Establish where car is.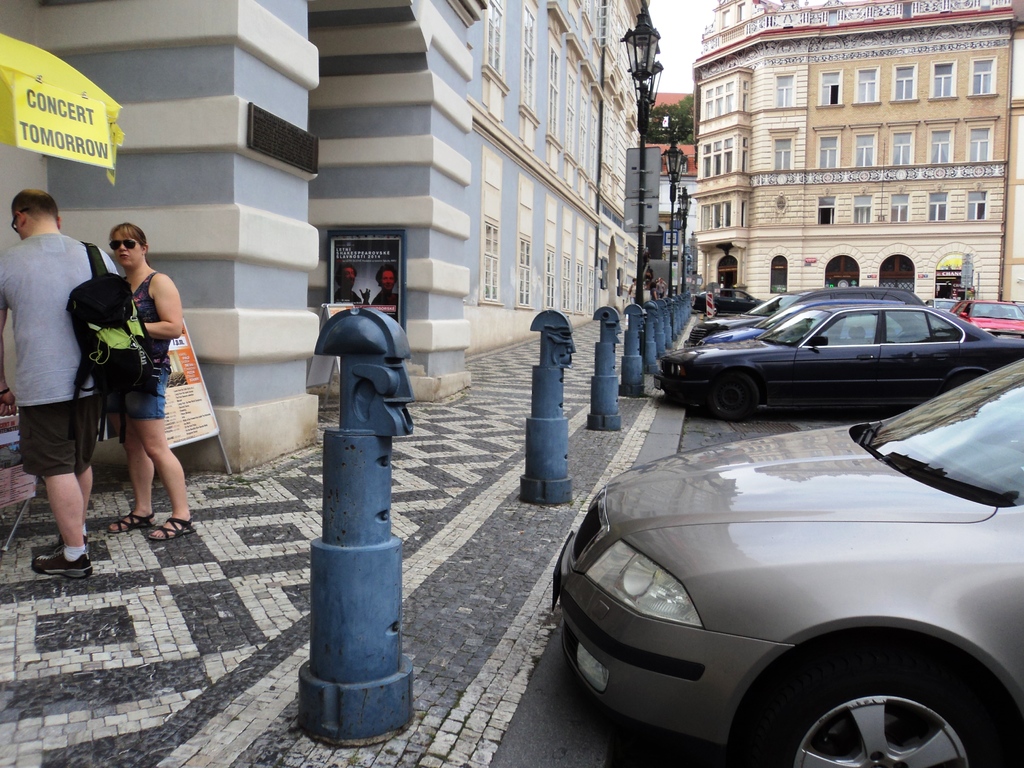
Established at [left=940, top=300, right=1023, bottom=344].
